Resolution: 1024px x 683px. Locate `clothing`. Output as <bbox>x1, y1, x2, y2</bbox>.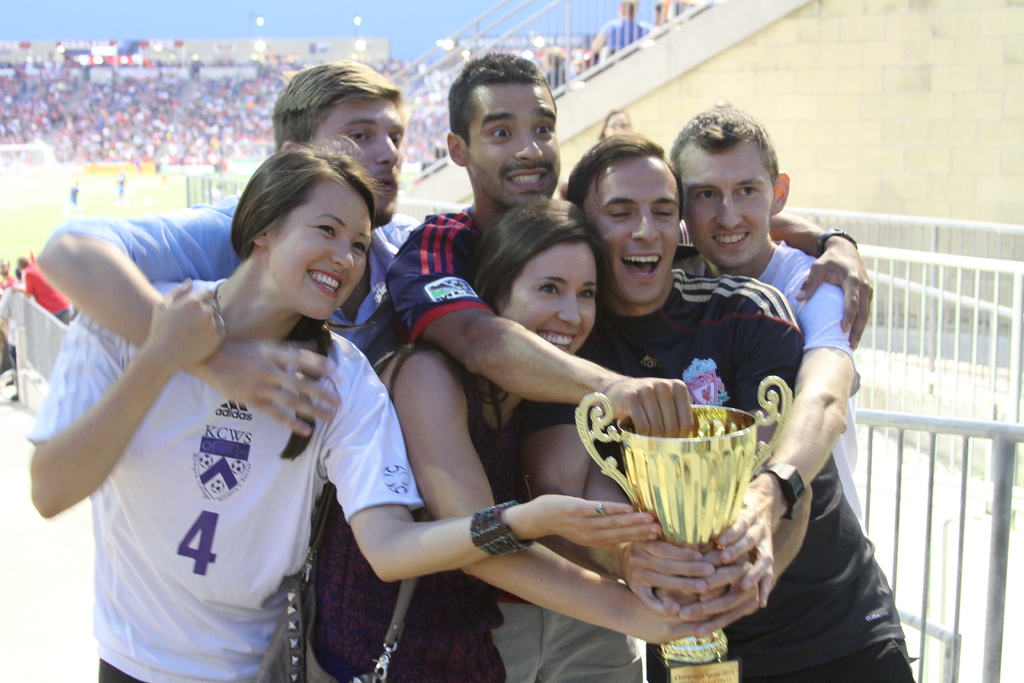
<bbox>749, 236, 867, 407</bbox>.
